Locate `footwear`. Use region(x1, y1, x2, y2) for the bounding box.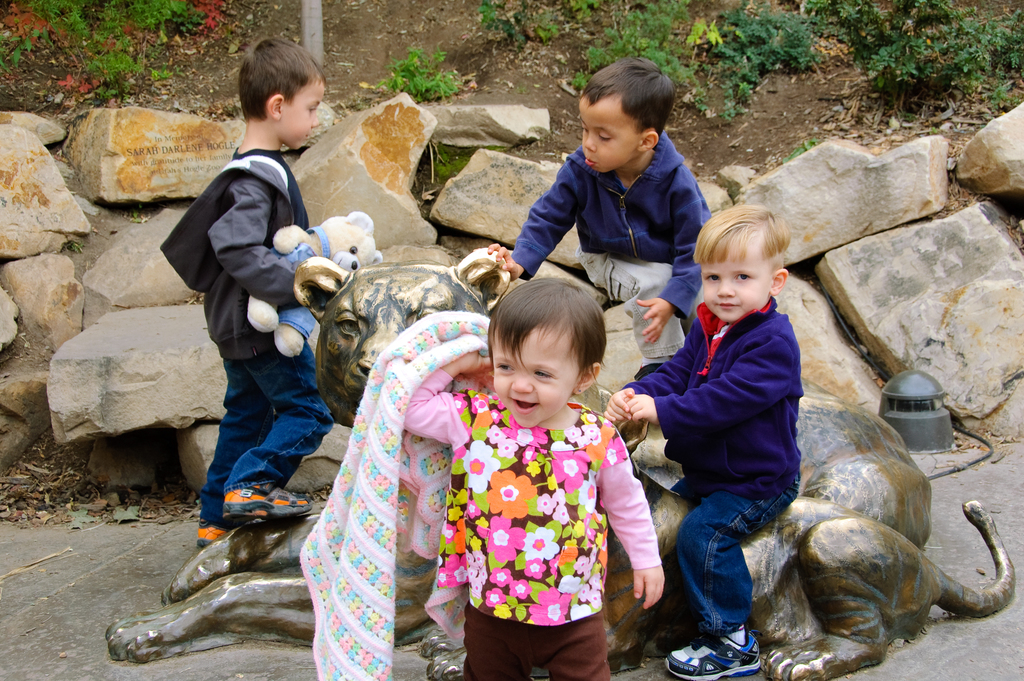
region(196, 518, 234, 546).
